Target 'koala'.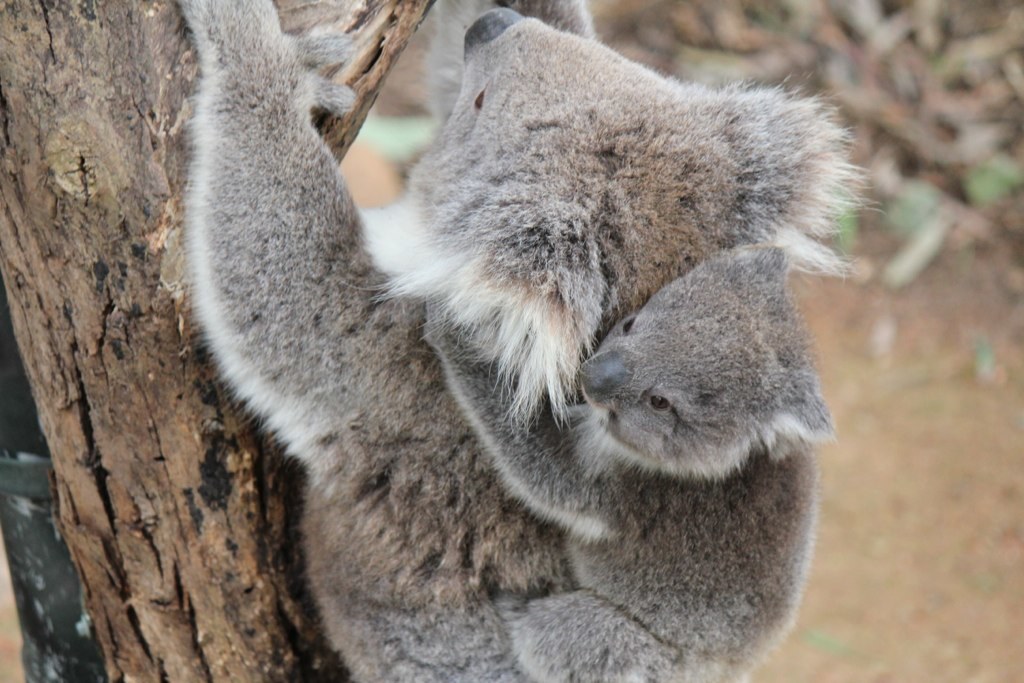
Target region: region(178, 0, 881, 682).
